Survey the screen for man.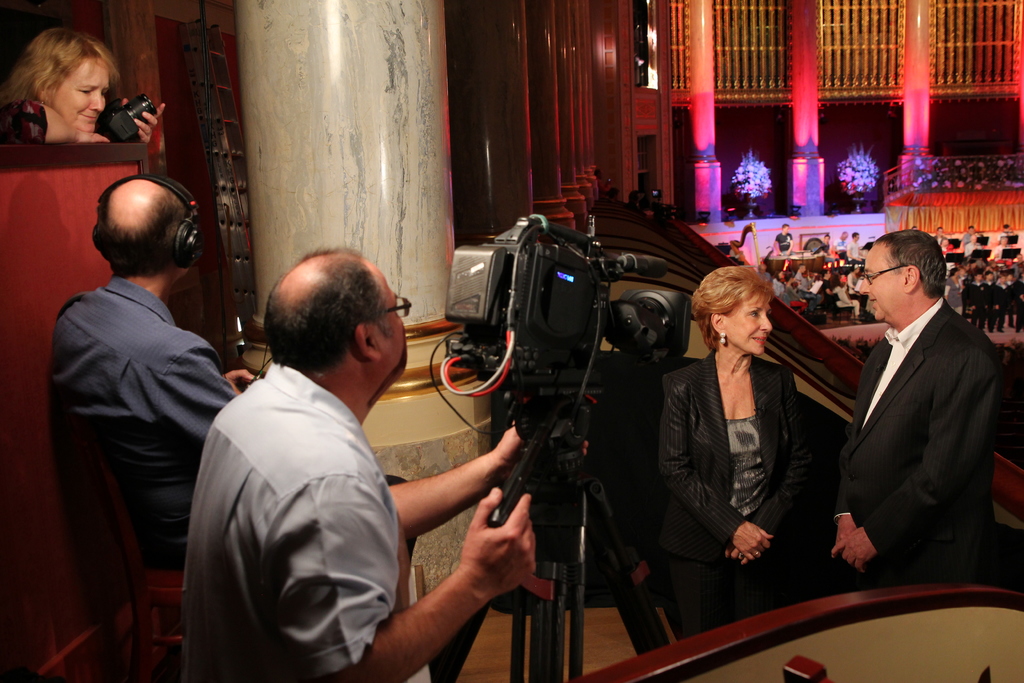
Survey found: 175:249:593:682.
